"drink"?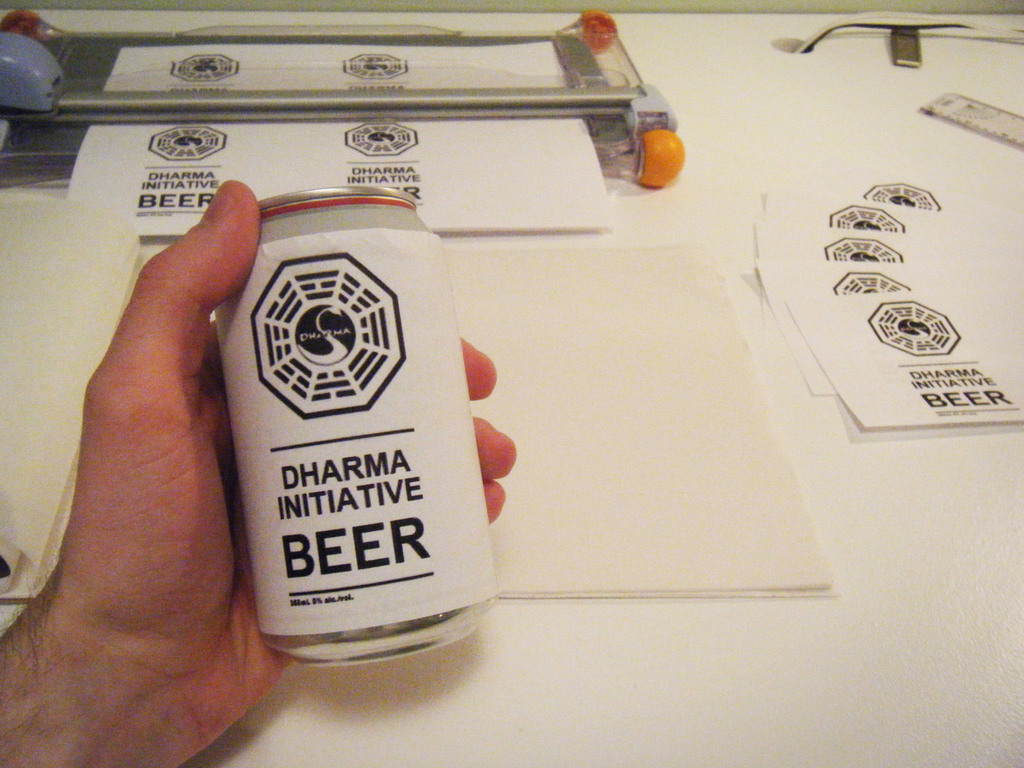
<bbox>229, 202, 475, 689</bbox>
